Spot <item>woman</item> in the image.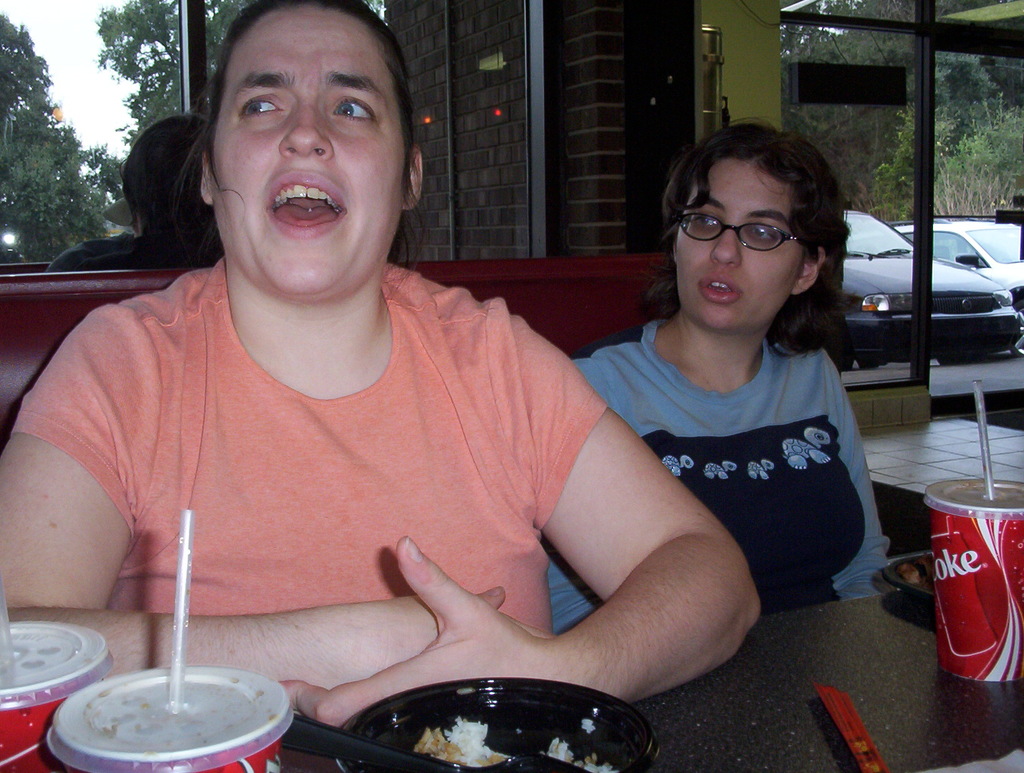
<item>woman</item> found at [left=0, top=0, right=769, bottom=713].
